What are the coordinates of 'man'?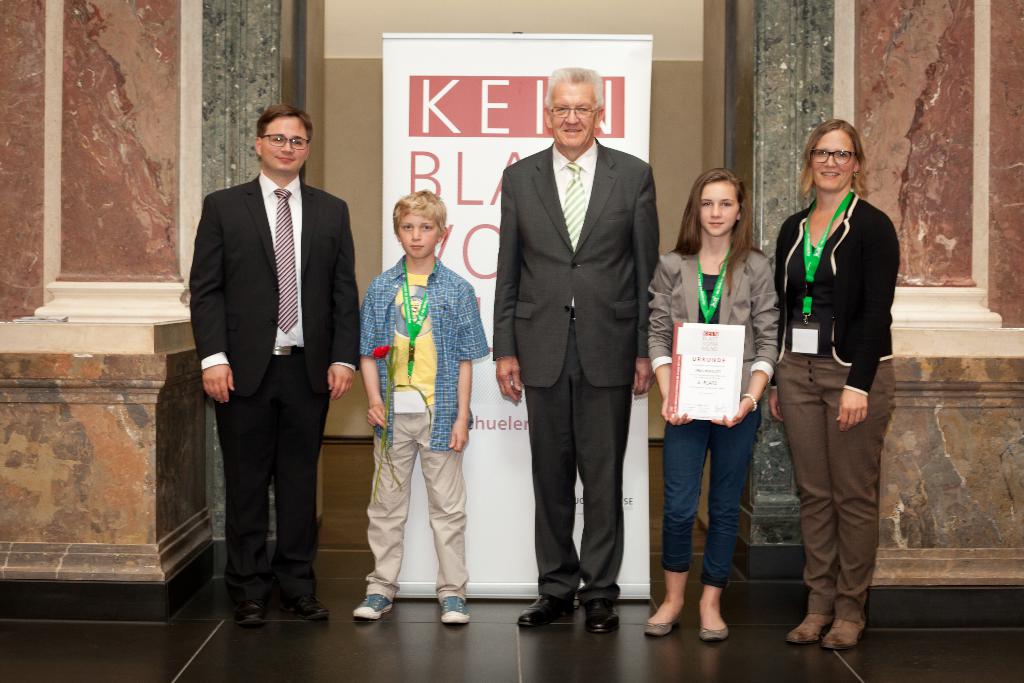
(left=493, top=66, right=669, bottom=629).
